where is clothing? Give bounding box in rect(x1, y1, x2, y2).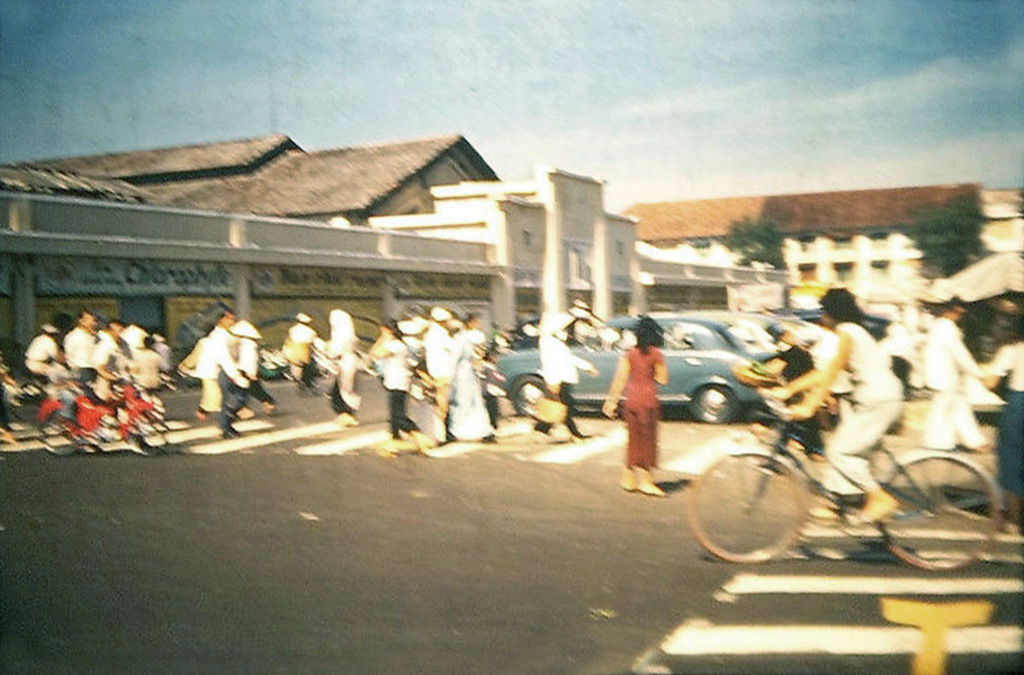
rect(918, 316, 981, 453).
